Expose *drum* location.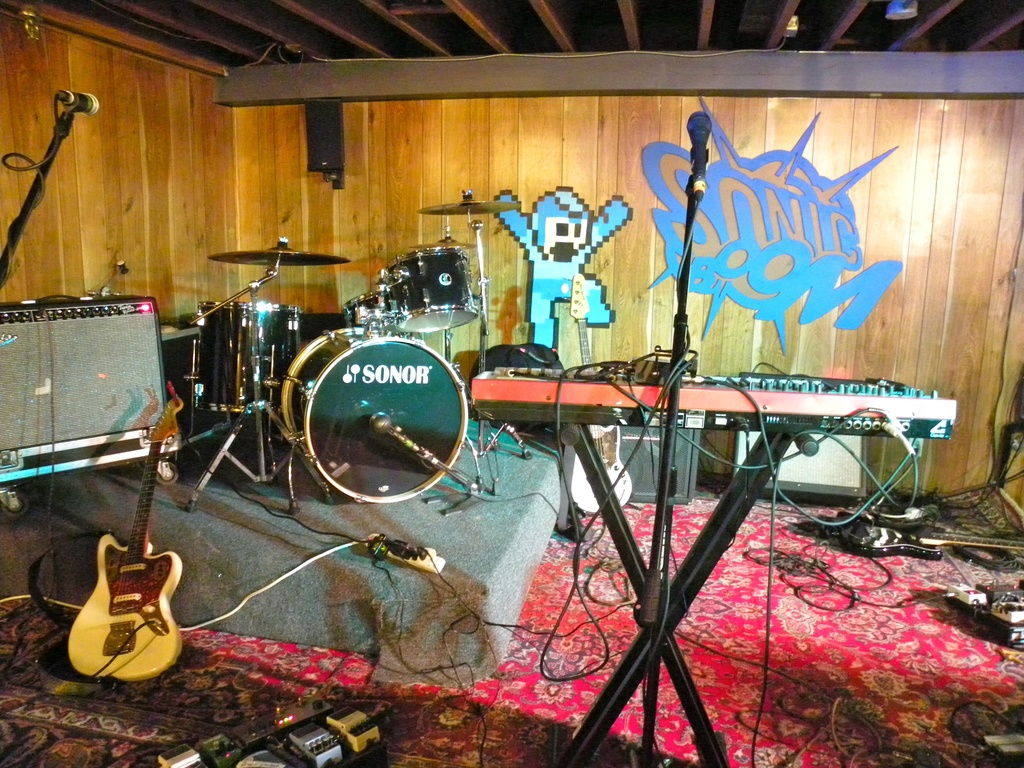
Exposed at (386,245,485,335).
